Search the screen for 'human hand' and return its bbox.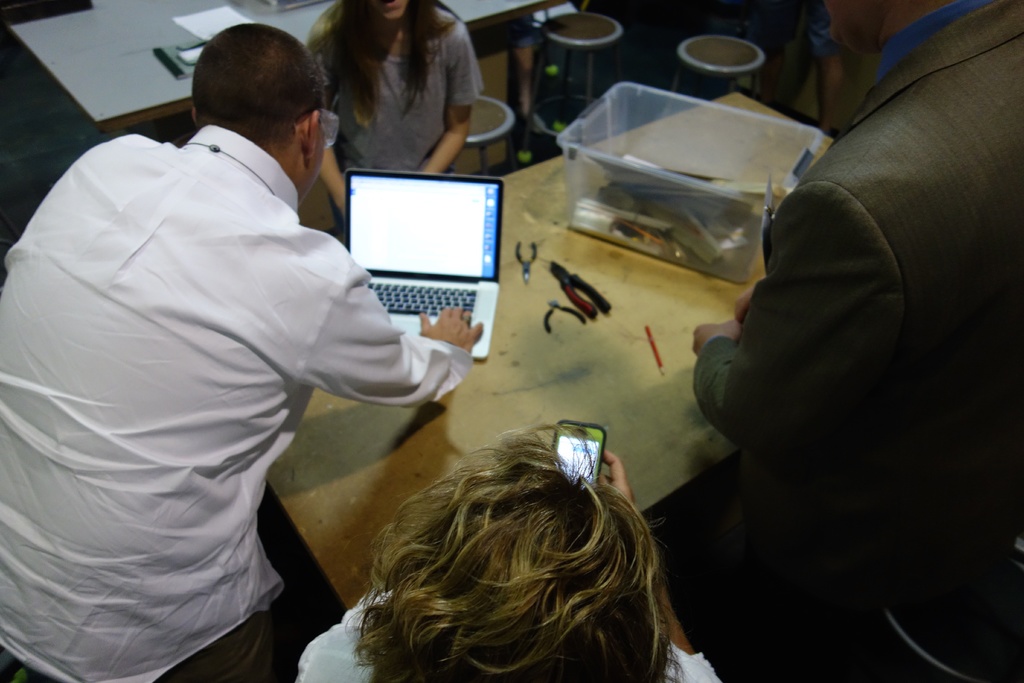
Found: [596, 449, 637, 516].
